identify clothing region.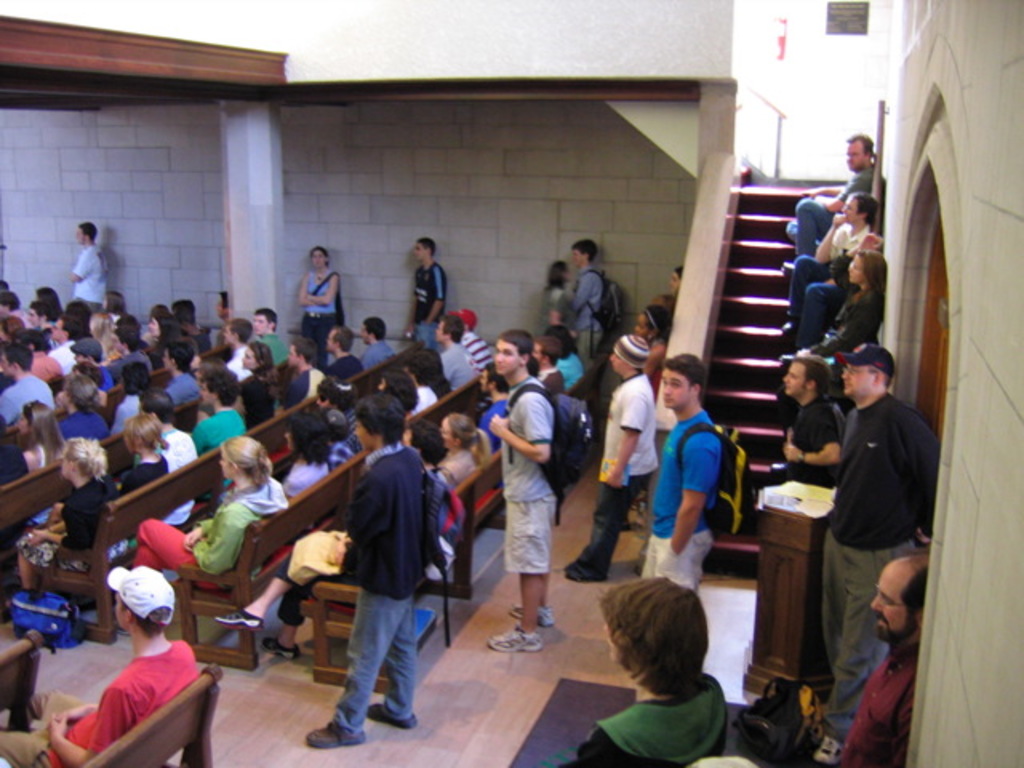
Region: 74,240,104,320.
